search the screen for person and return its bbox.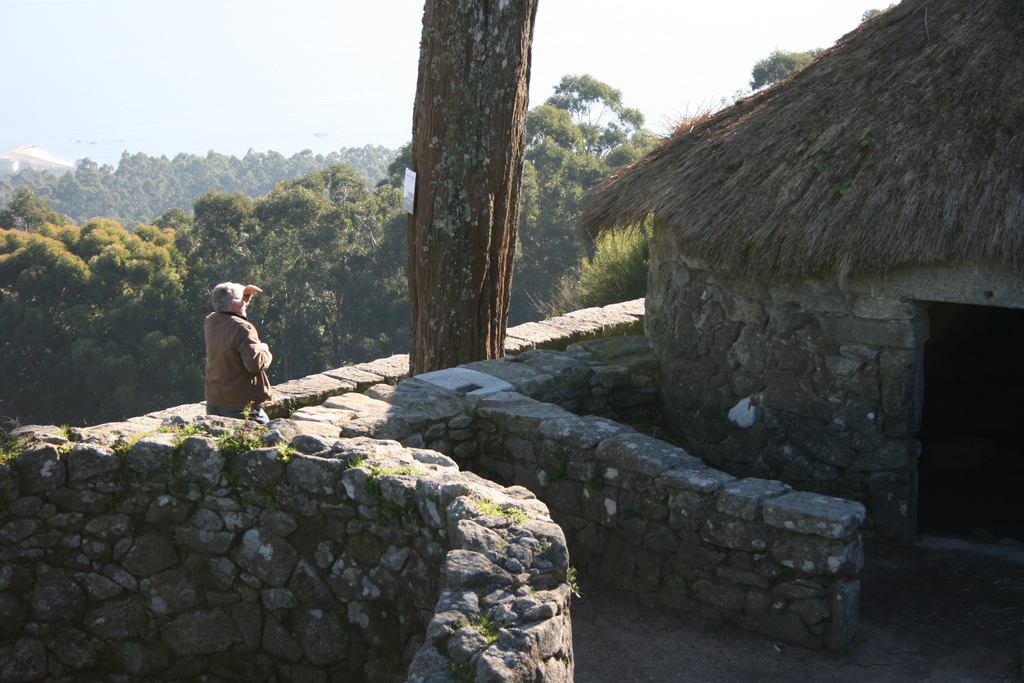
Found: [x1=194, y1=268, x2=272, y2=429].
